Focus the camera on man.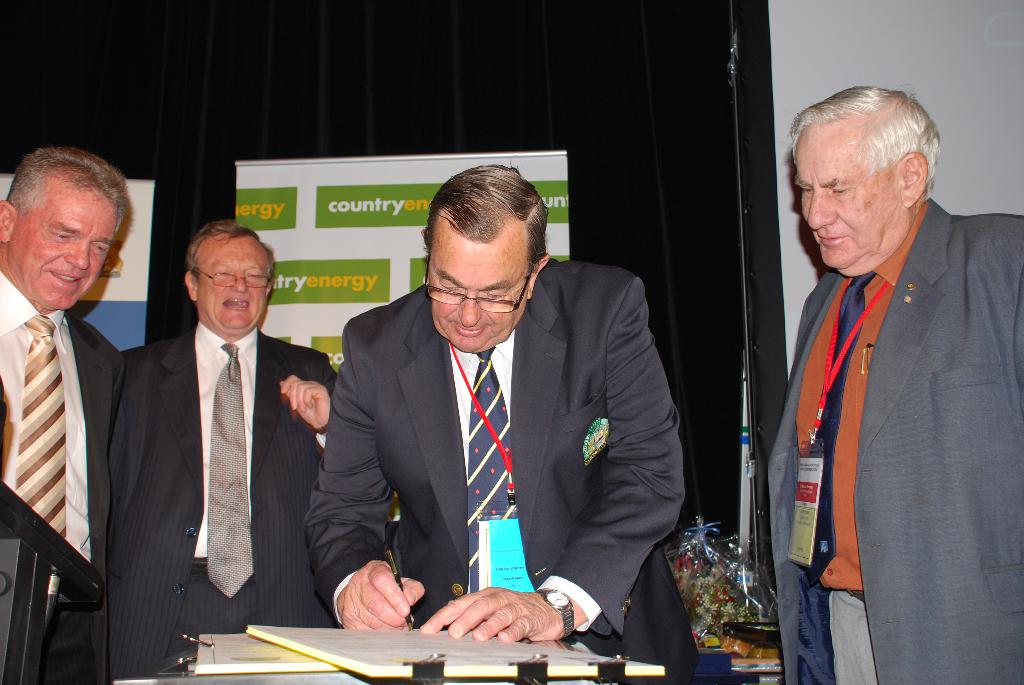
Focus region: rect(0, 134, 129, 682).
